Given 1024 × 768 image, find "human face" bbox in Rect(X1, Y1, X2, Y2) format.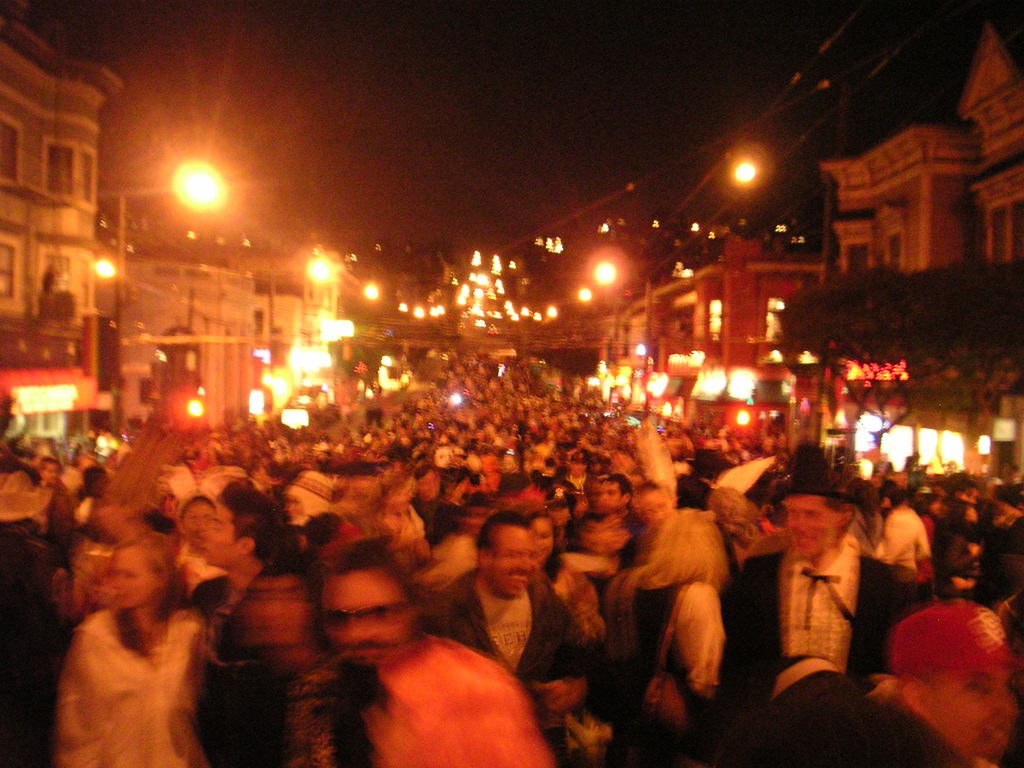
Rect(204, 507, 239, 565).
